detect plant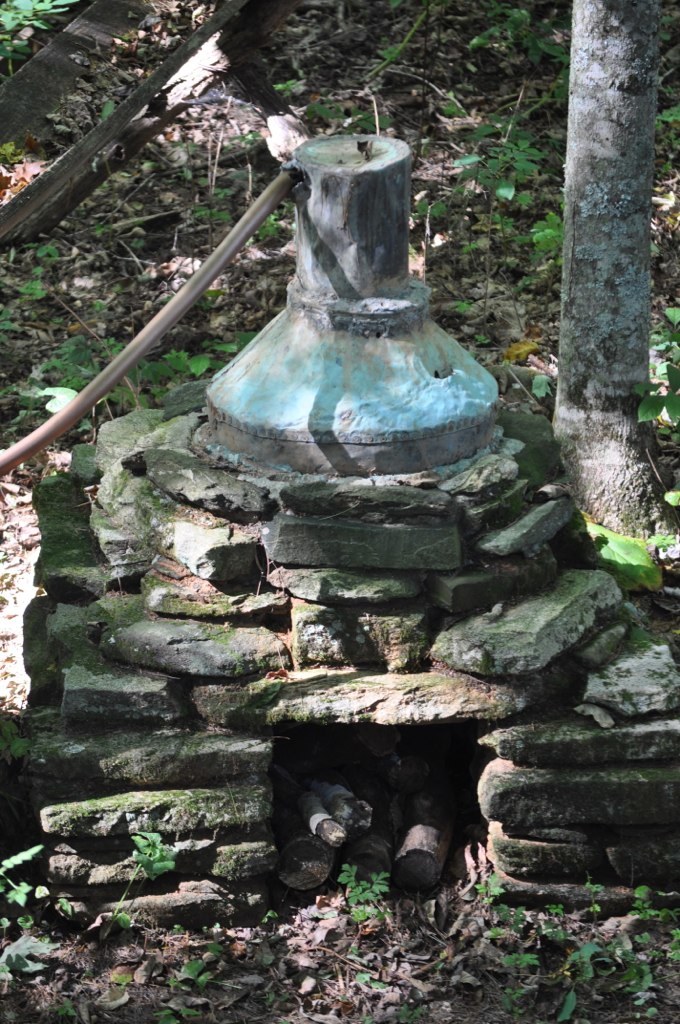
[331,858,394,928]
